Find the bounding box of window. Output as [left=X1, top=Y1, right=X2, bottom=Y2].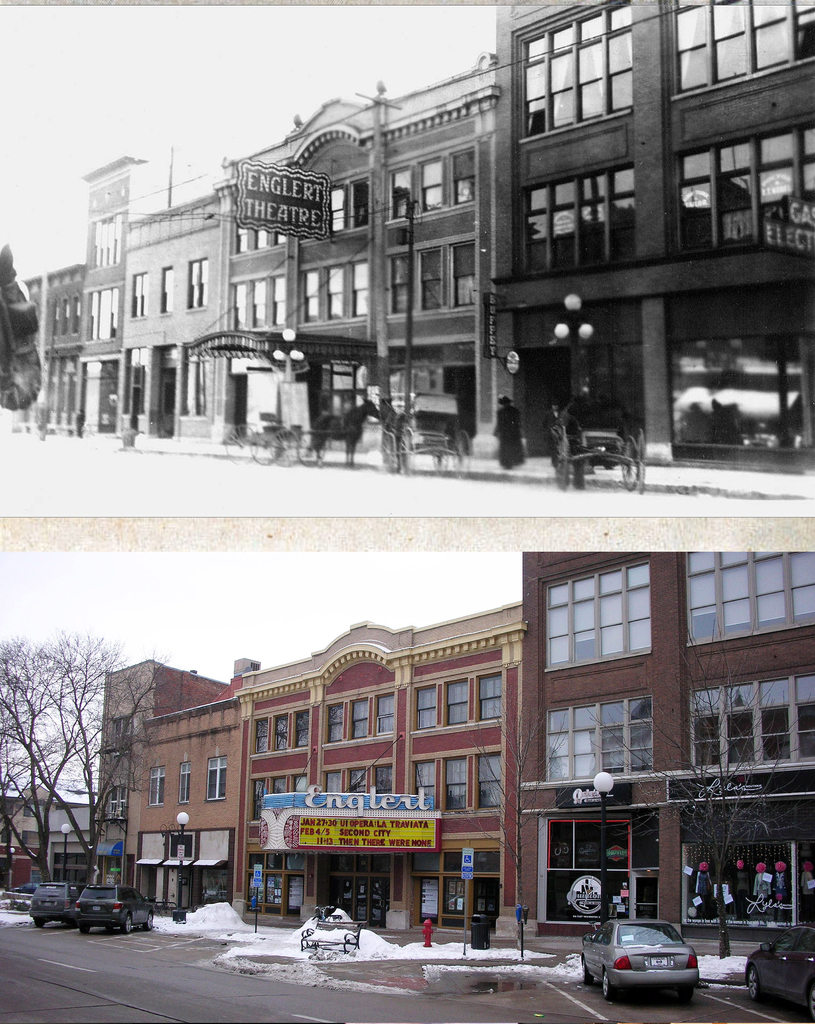
[left=327, top=262, right=349, bottom=322].
